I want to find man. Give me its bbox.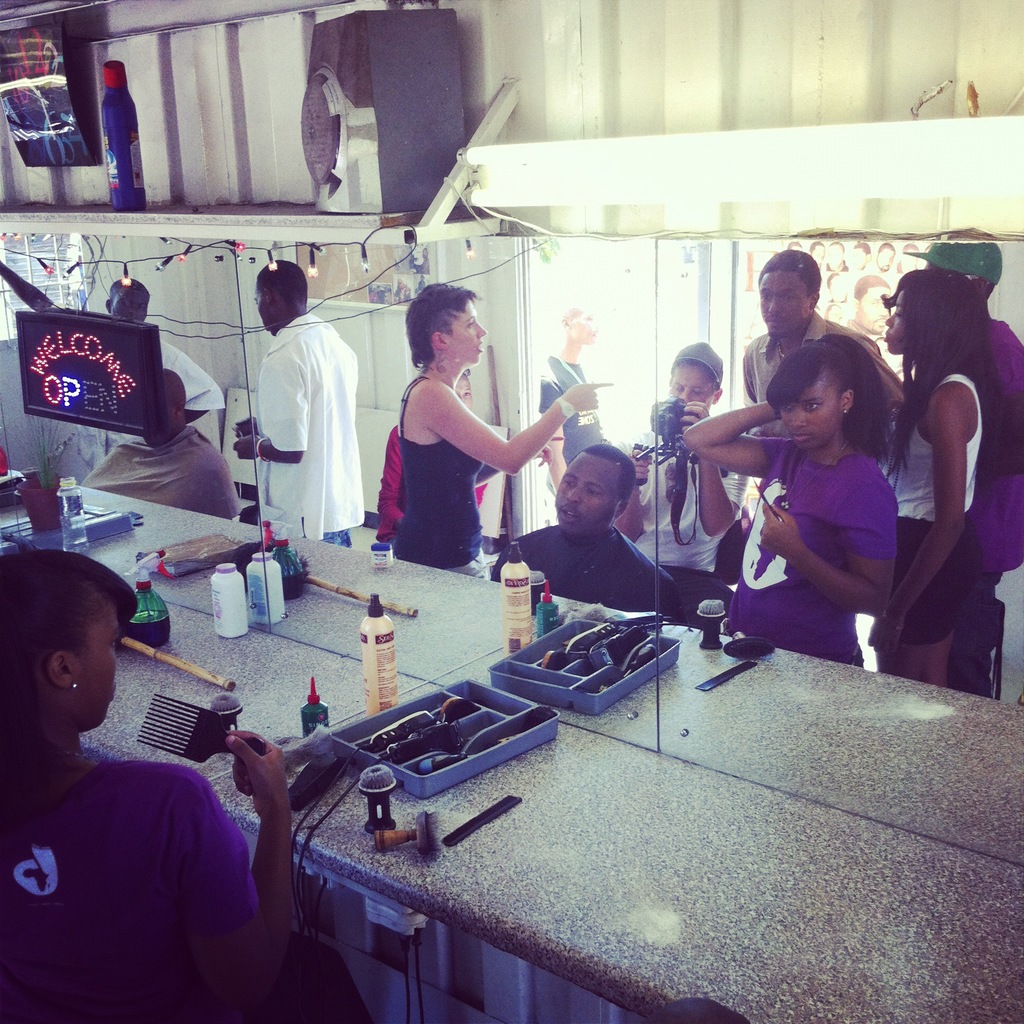
left=736, top=250, right=908, bottom=572.
